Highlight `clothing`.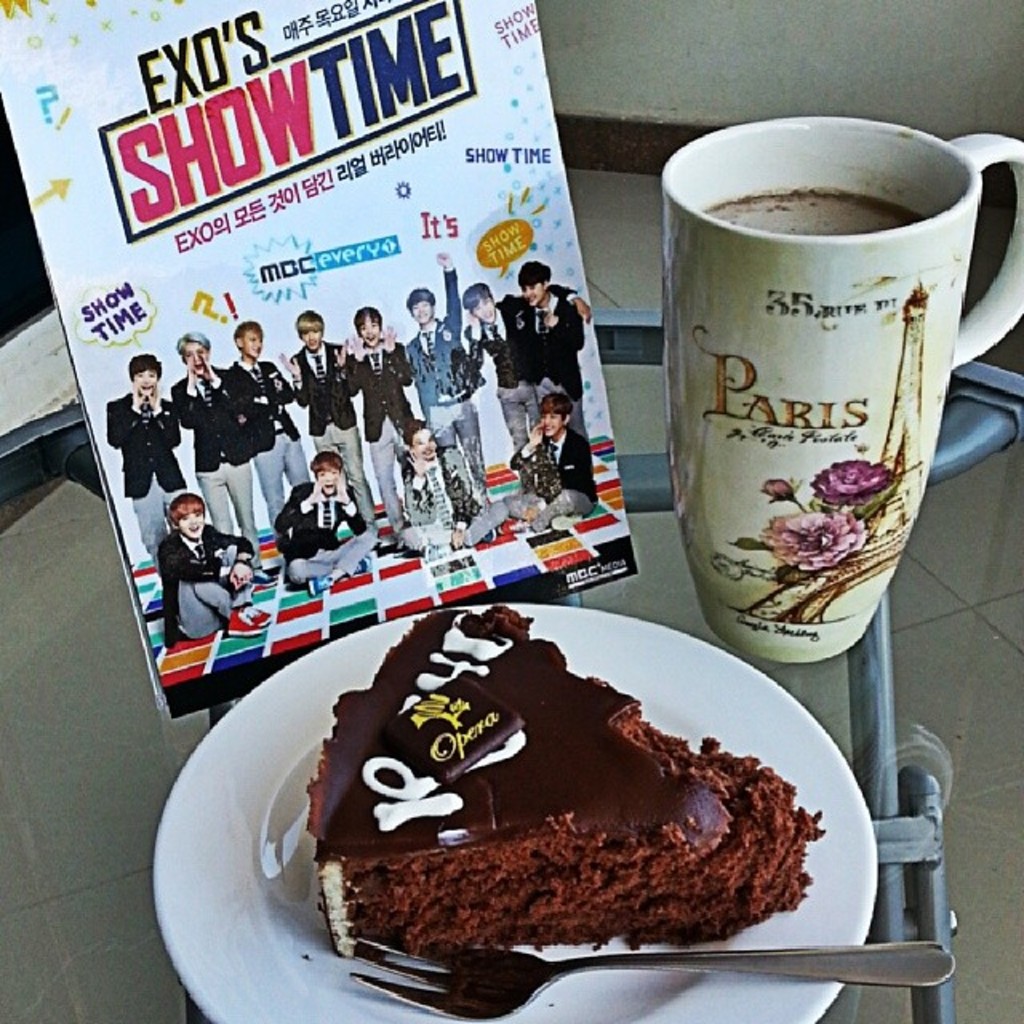
Highlighted region: [left=277, top=483, right=379, bottom=581].
